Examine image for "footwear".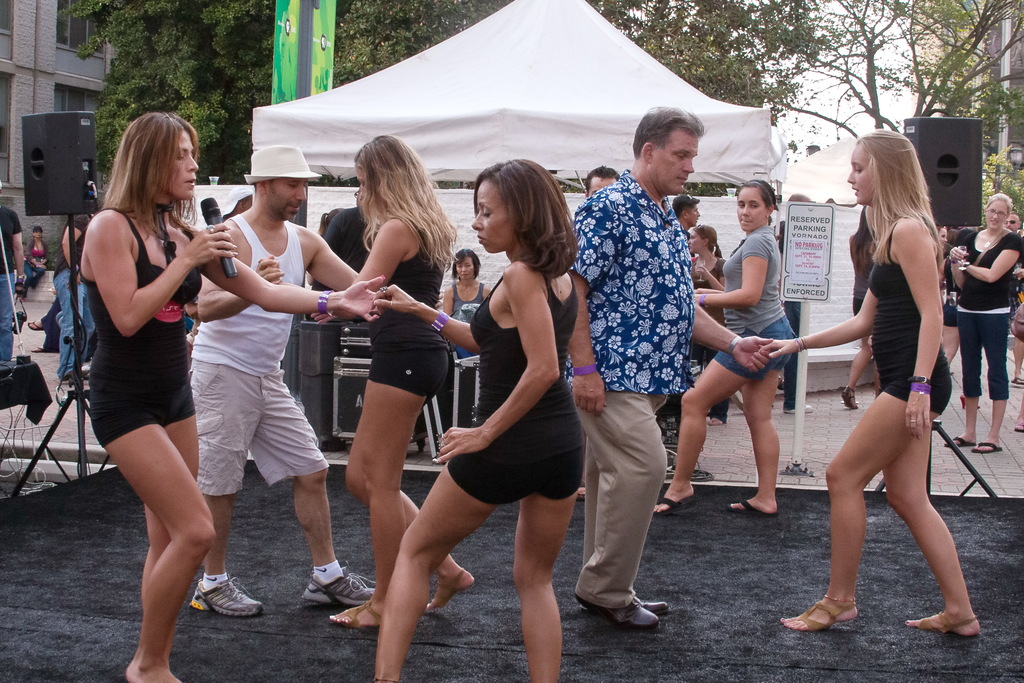
Examination result: crop(579, 595, 669, 616).
